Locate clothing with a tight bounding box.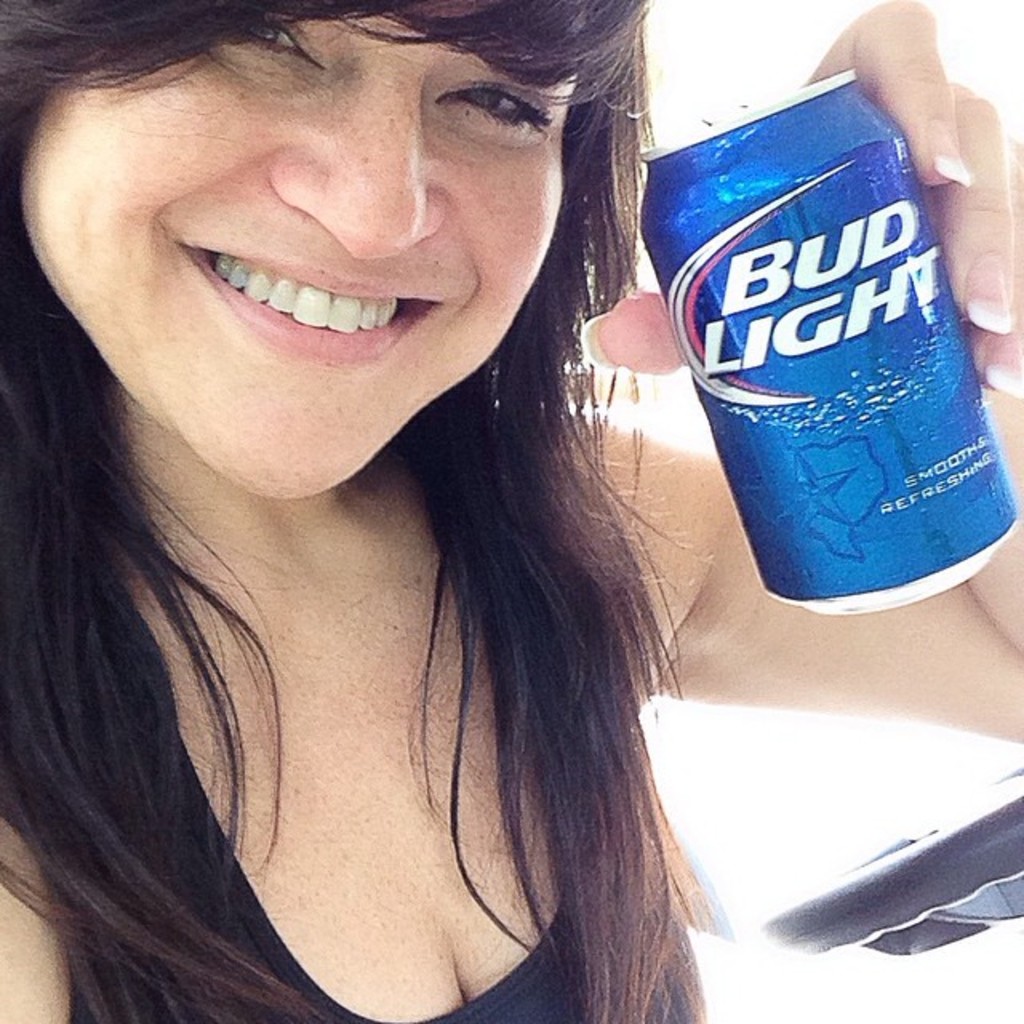
detection(11, 462, 731, 1022).
